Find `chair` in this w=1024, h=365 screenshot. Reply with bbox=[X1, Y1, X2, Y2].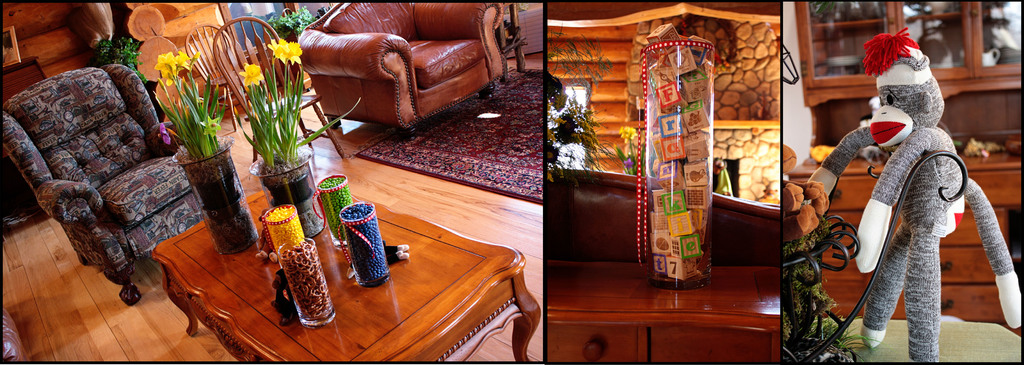
bbox=[1, 41, 186, 285].
